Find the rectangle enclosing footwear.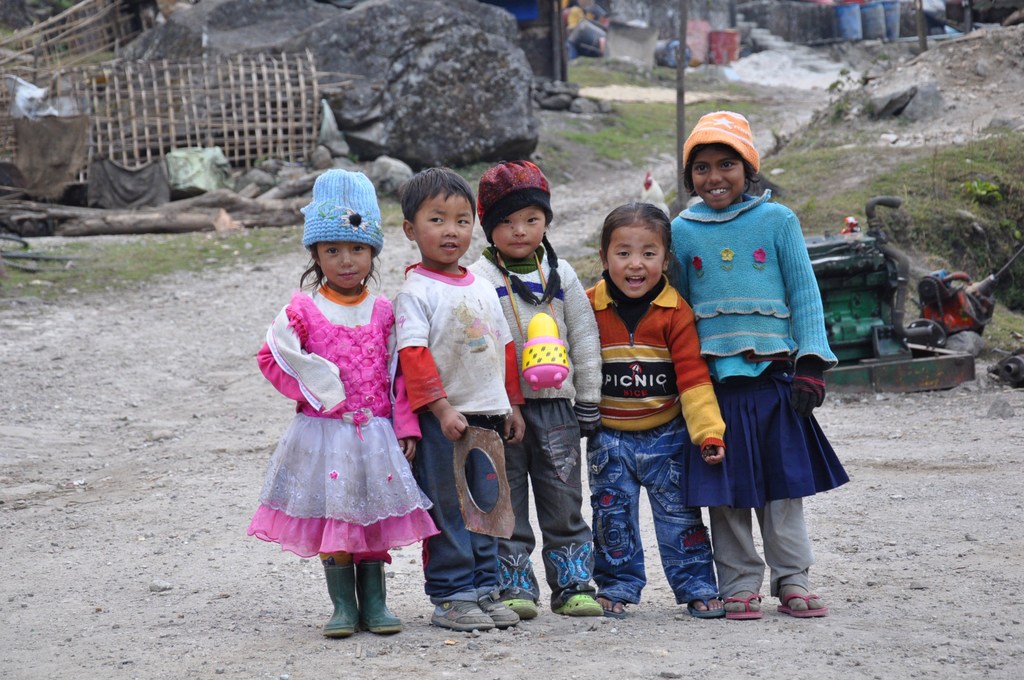
684/590/725/619.
